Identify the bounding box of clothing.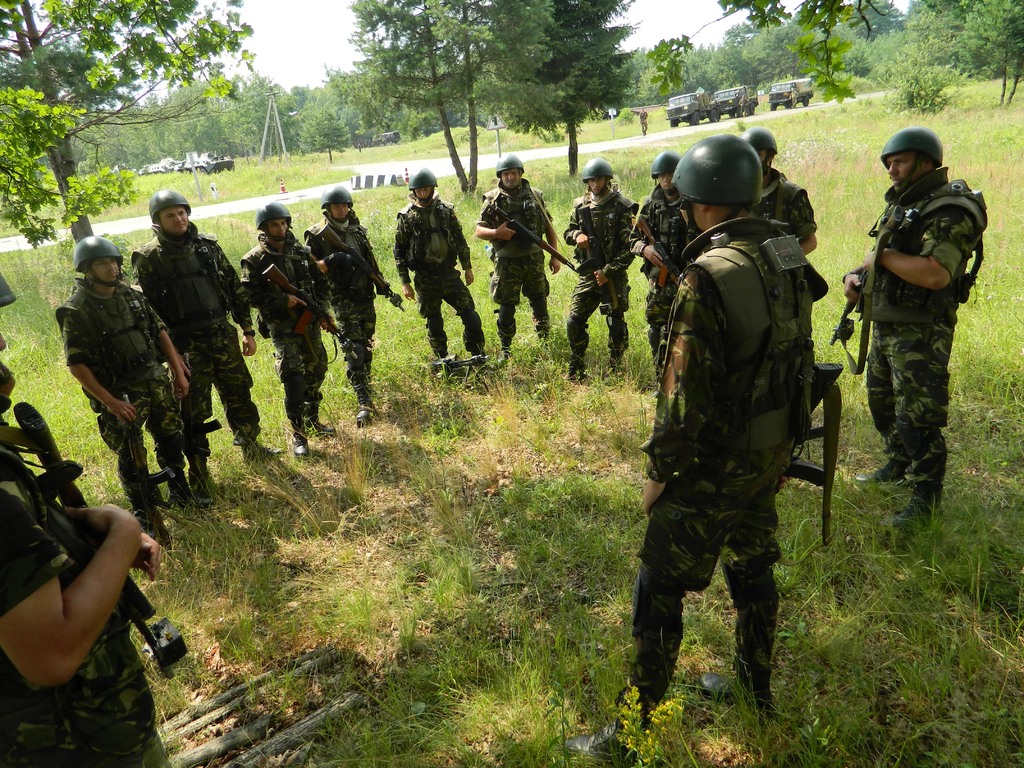
{"x1": 54, "y1": 281, "x2": 183, "y2": 534}.
